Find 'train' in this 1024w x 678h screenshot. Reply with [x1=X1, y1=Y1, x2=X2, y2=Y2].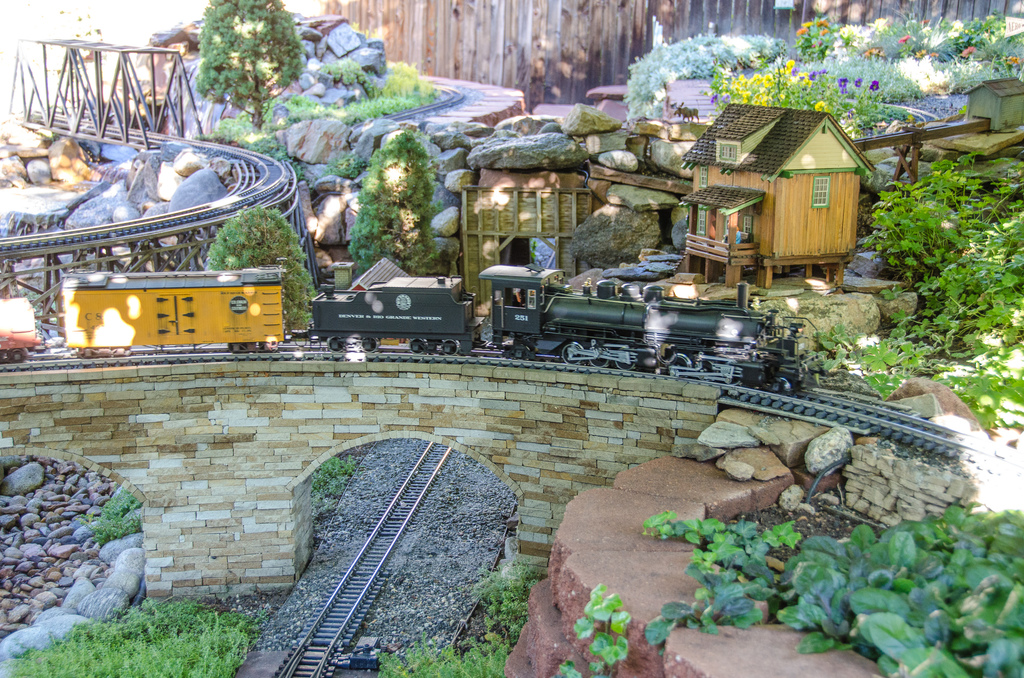
[x1=0, y1=265, x2=828, y2=395].
